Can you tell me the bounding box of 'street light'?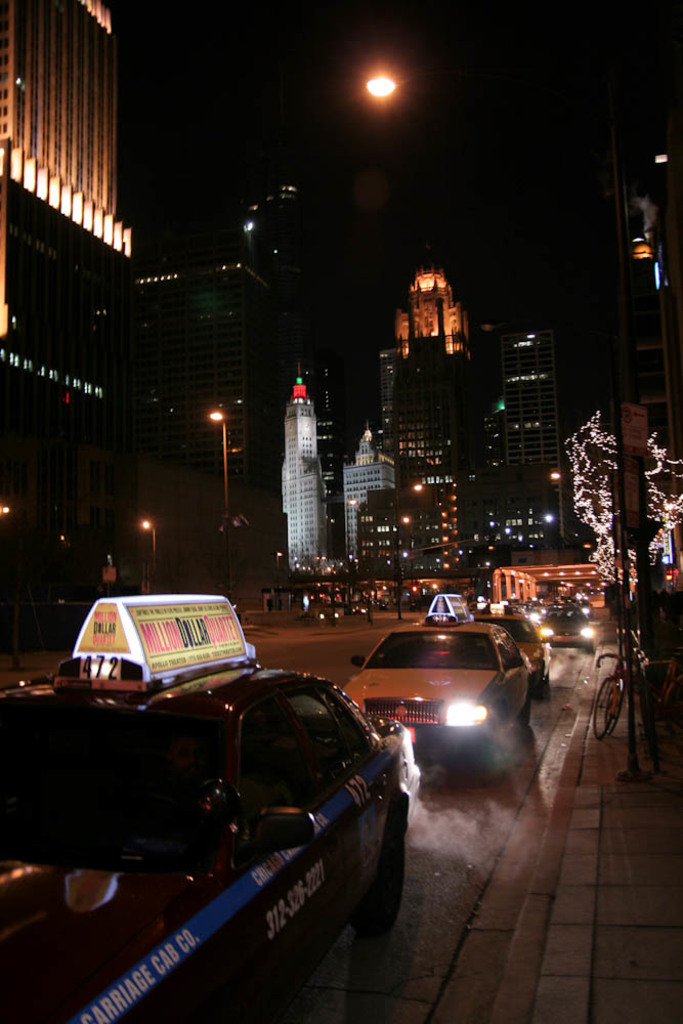
detection(140, 517, 156, 590).
